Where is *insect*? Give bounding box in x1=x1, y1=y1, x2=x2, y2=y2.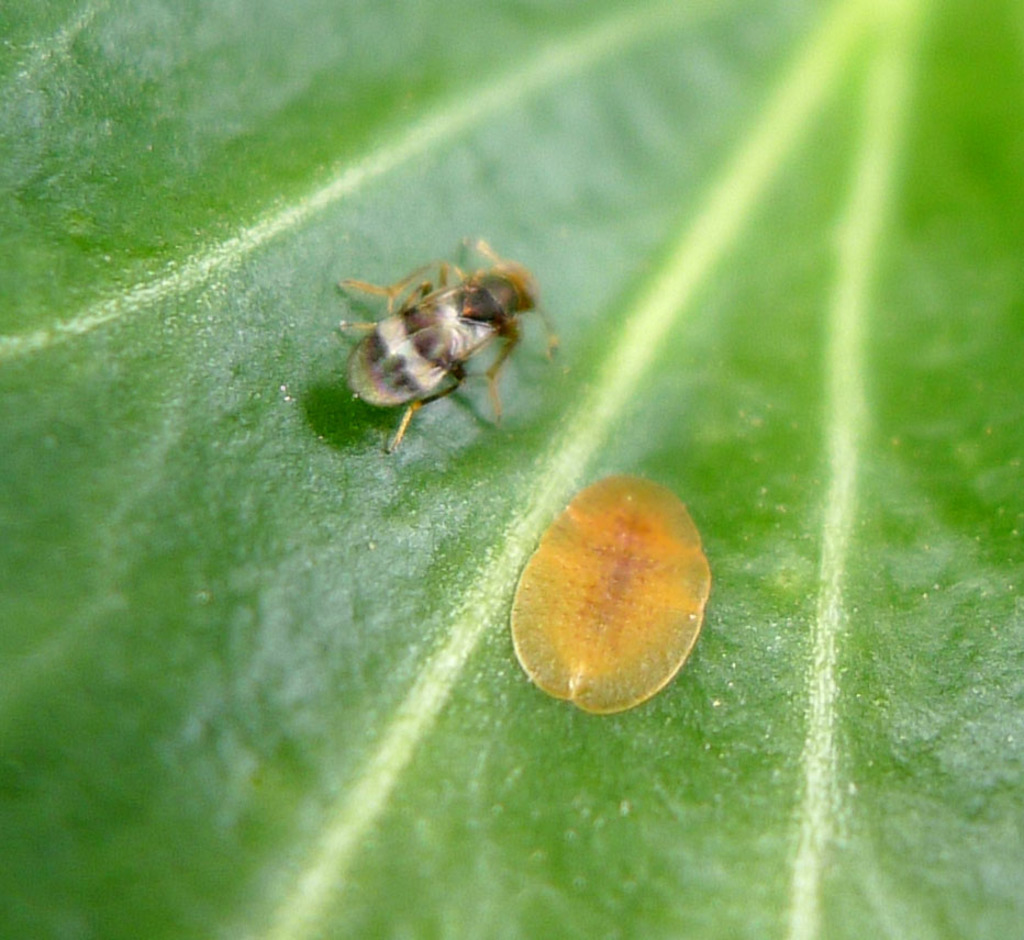
x1=337, y1=234, x2=568, y2=450.
